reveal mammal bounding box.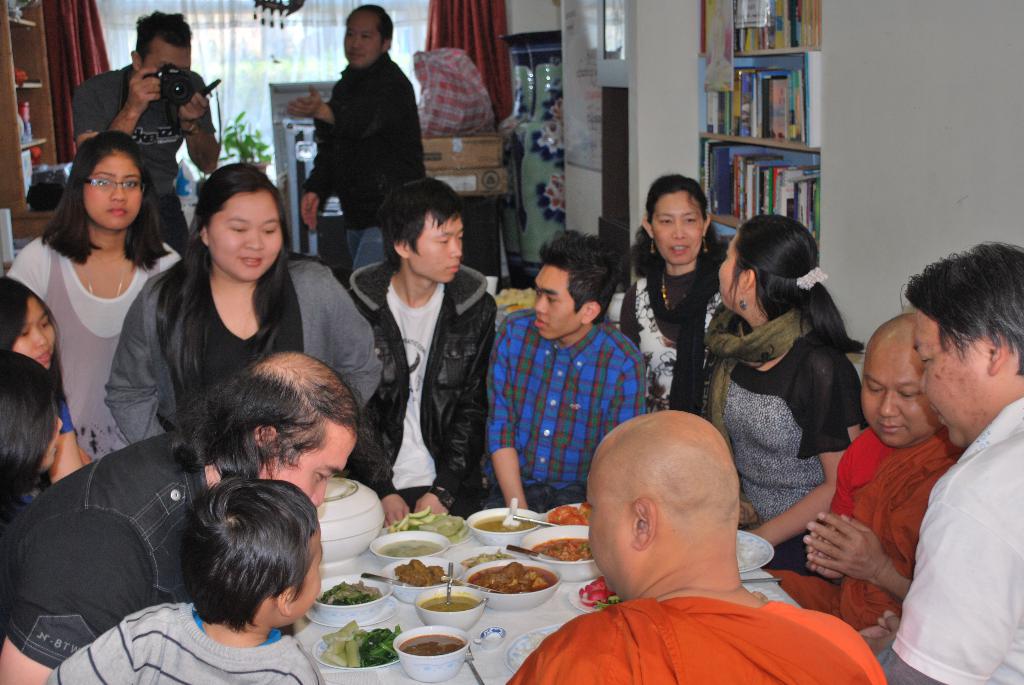
Revealed: x1=9 y1=111 x2=191 y2=507.
